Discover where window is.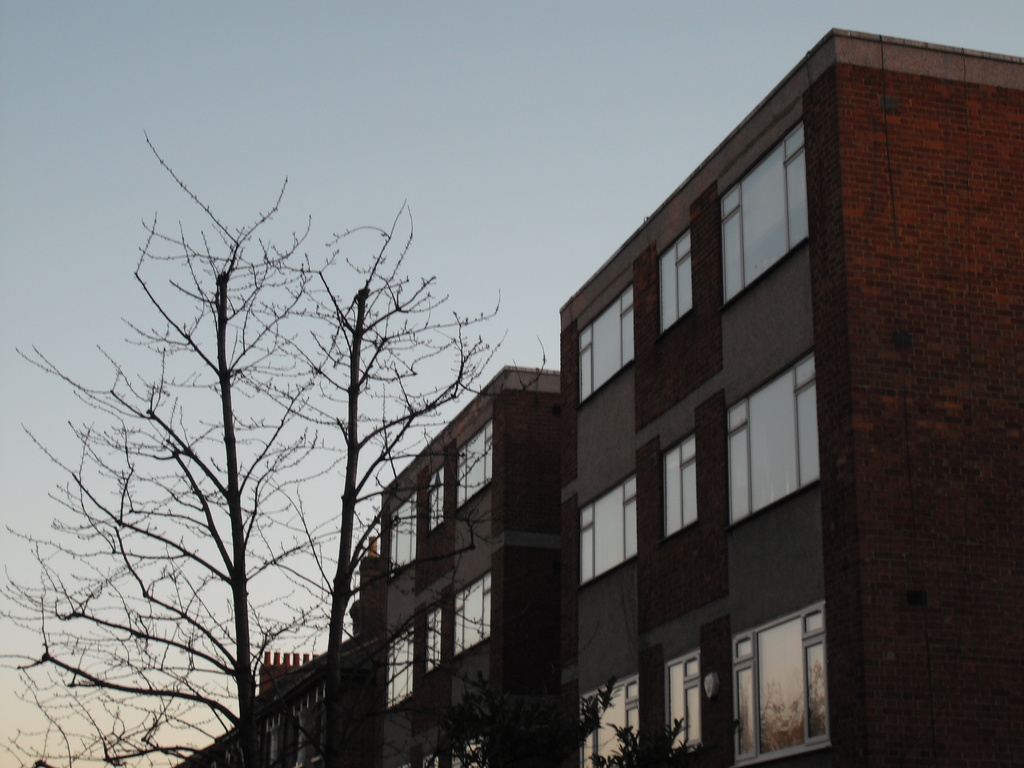
Discovered at [422,609,444,666].
